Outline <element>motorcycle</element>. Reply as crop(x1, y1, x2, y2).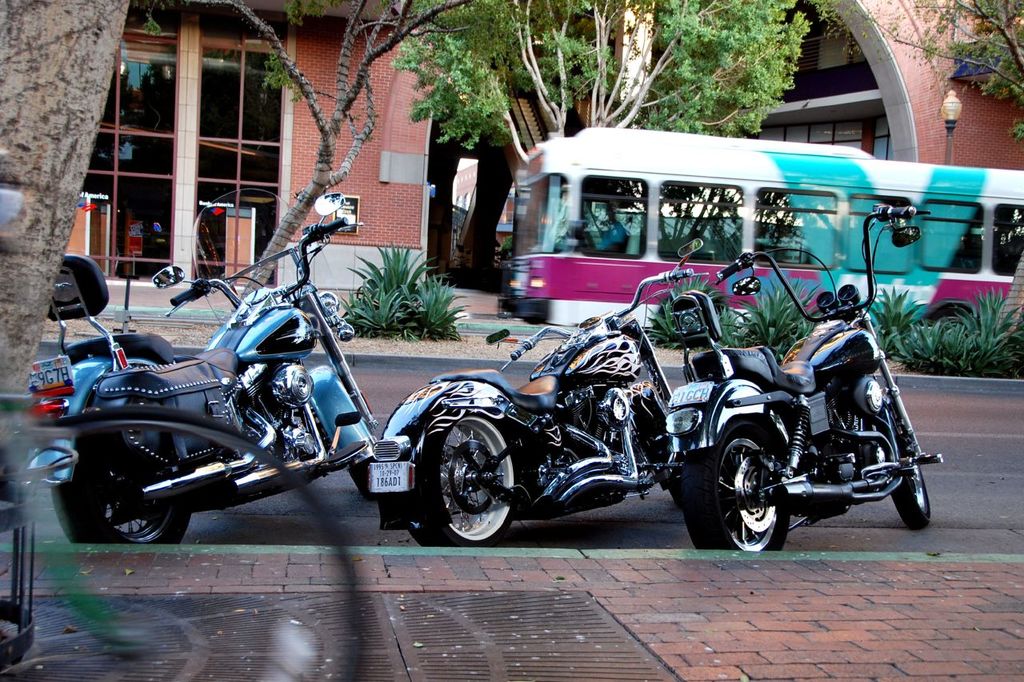
crop(363, 239, 690, 543).
